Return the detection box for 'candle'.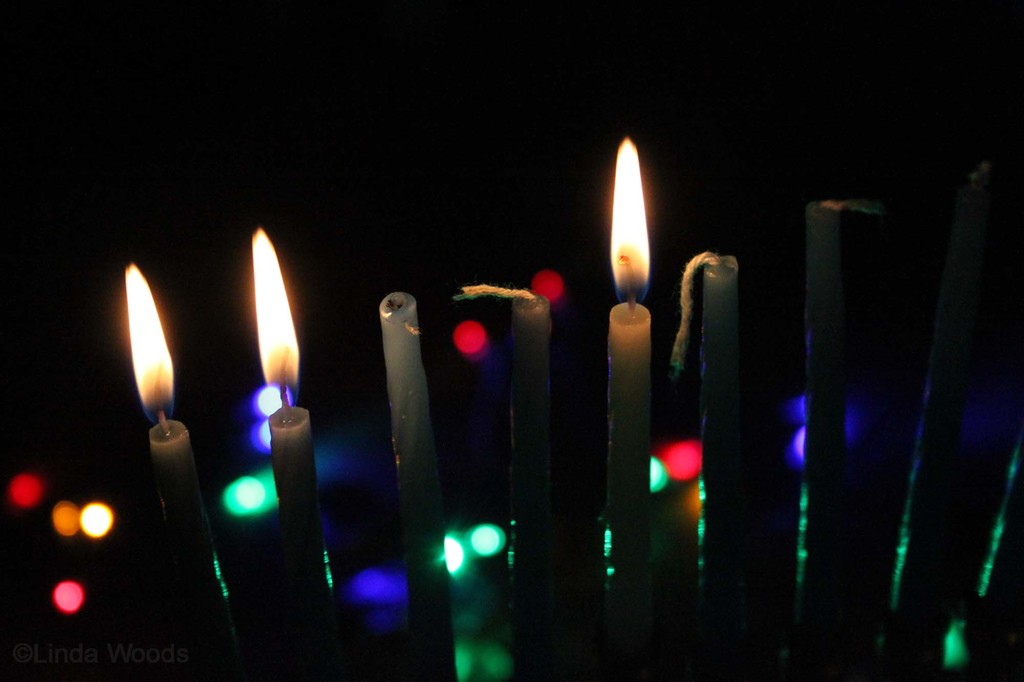
detection(375, 289, 458, 681).
